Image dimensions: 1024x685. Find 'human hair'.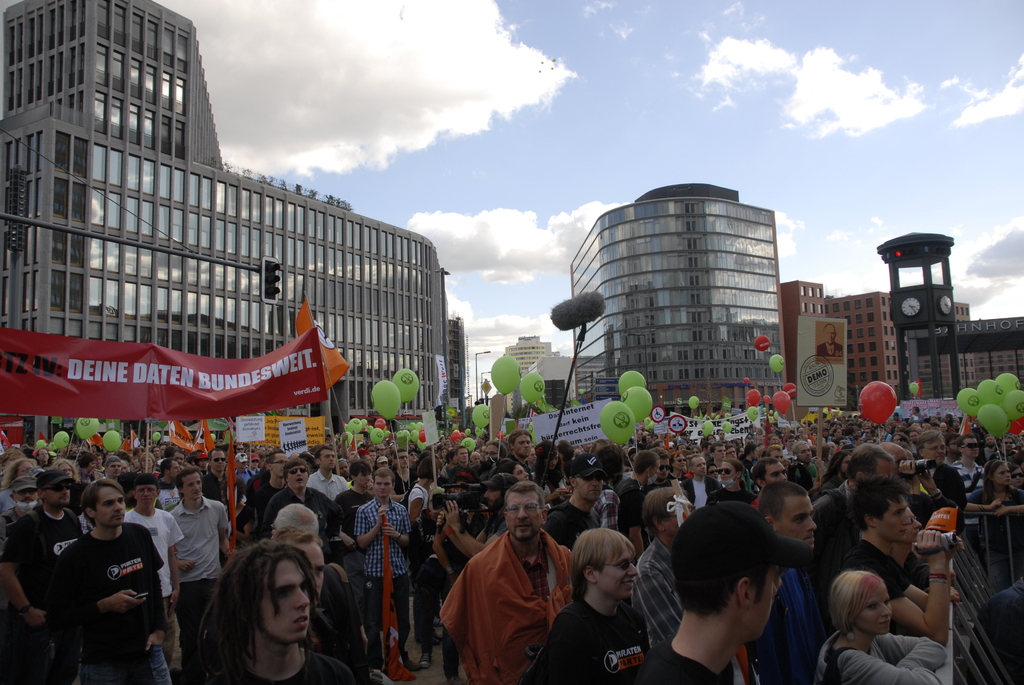
[84, 481, 125, 528].
